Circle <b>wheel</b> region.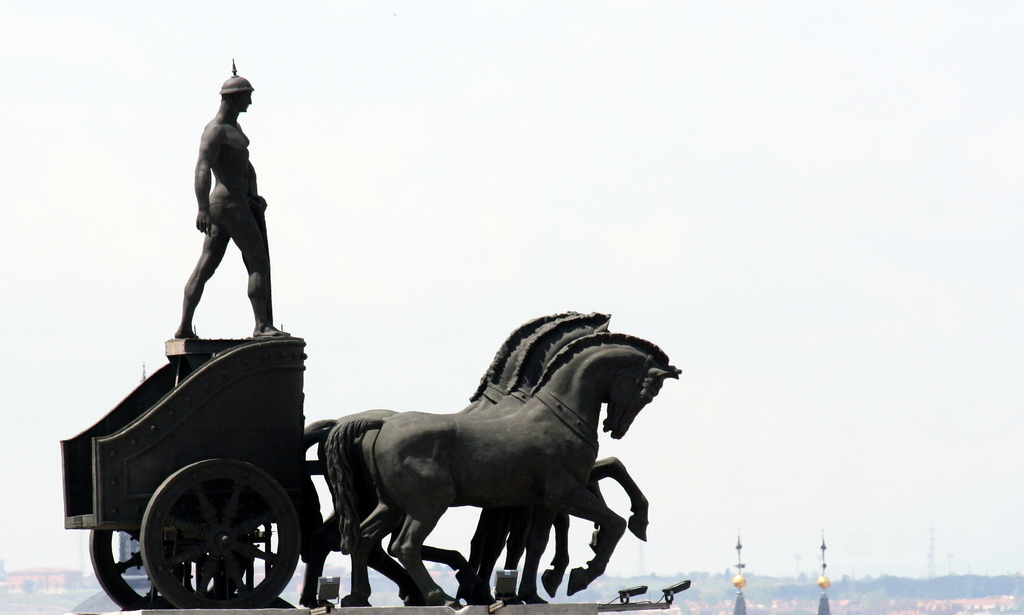
Region: select_region(85, 528, 166, 611).
